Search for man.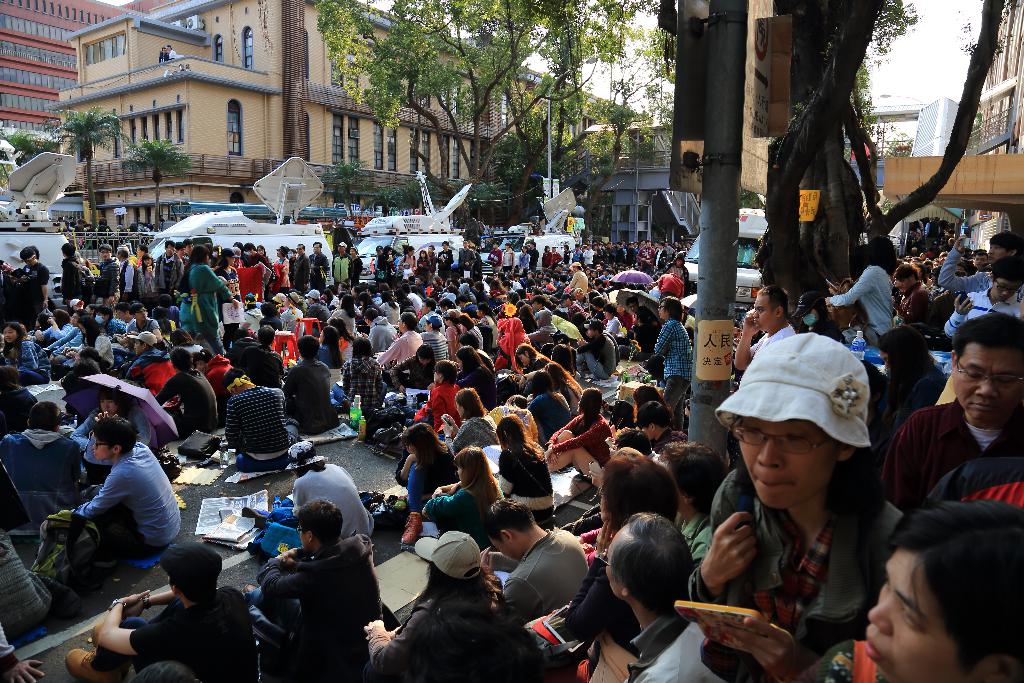
Found at {"x1": 159, "y1": 47, "x2": 170, "y2": 60}.
